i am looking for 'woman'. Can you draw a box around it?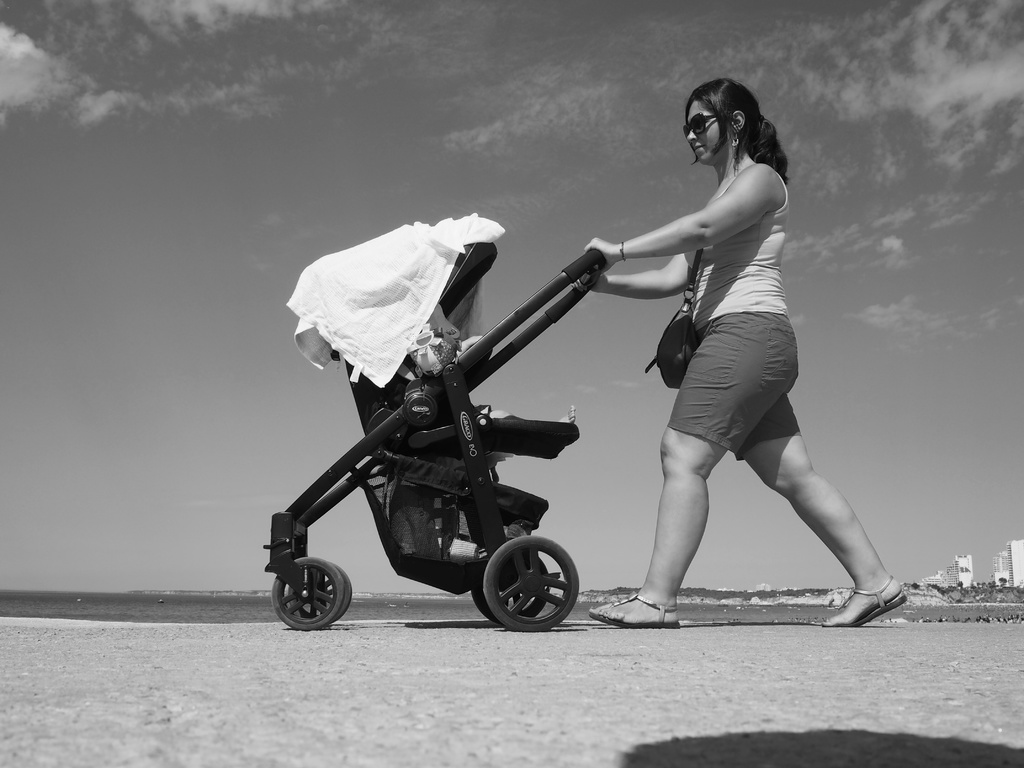
Sure, the bounding box is box(575, 63, 874, 649).
